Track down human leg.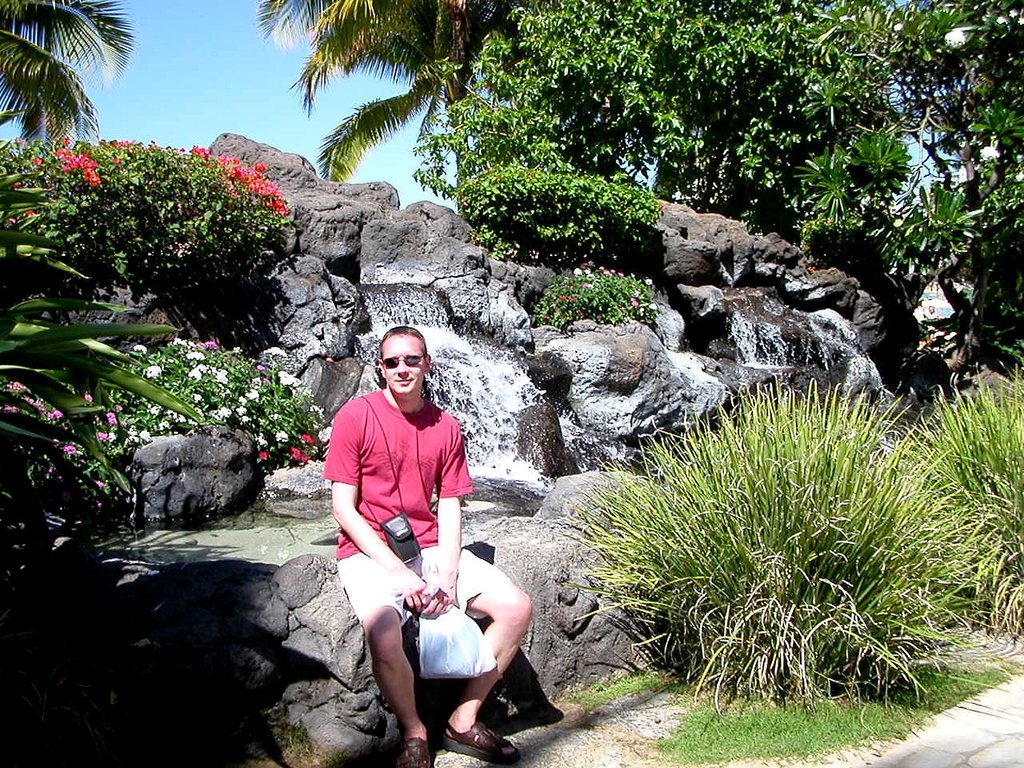
Tracked to [left=411, top=542, right=527, bottom=766].
